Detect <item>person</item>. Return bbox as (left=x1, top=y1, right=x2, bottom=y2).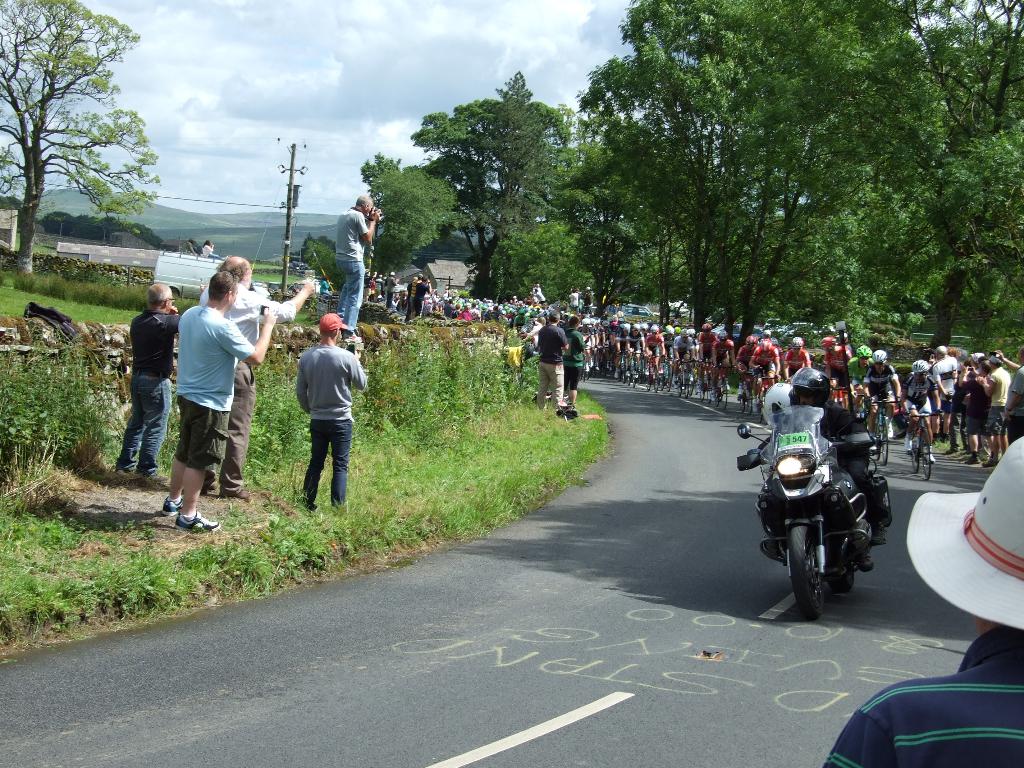
(left=900, top=358, right=941, bottom=458).
